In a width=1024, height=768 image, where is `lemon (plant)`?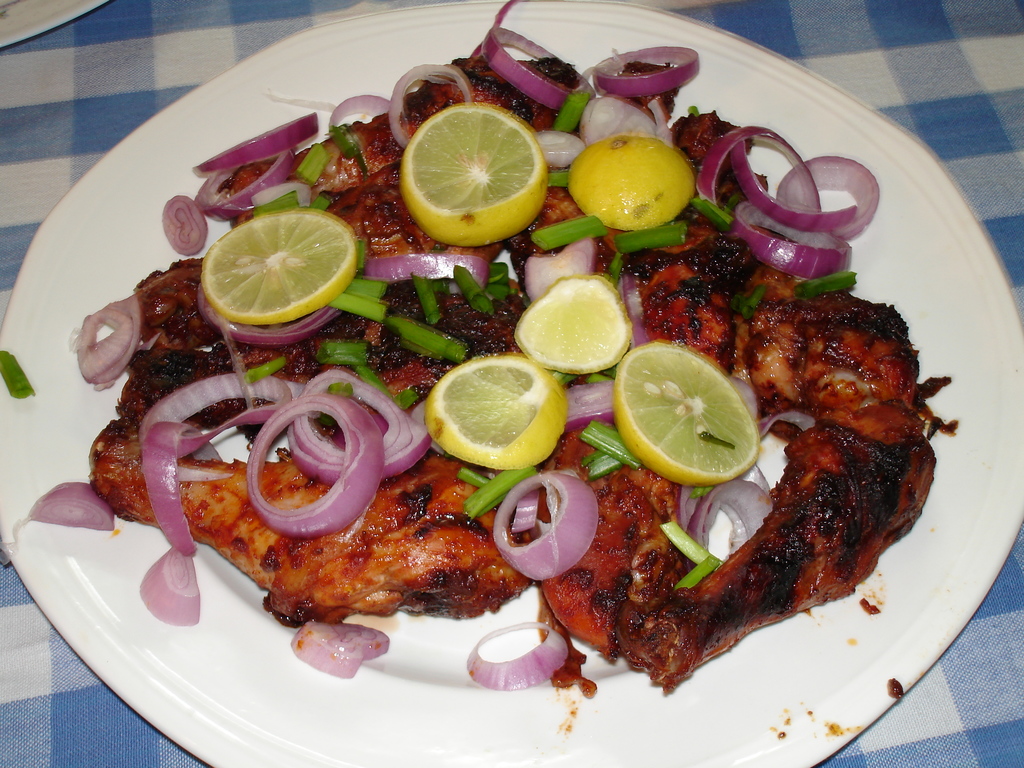
(x1=611, y1=335, x2=758, y2=488).
